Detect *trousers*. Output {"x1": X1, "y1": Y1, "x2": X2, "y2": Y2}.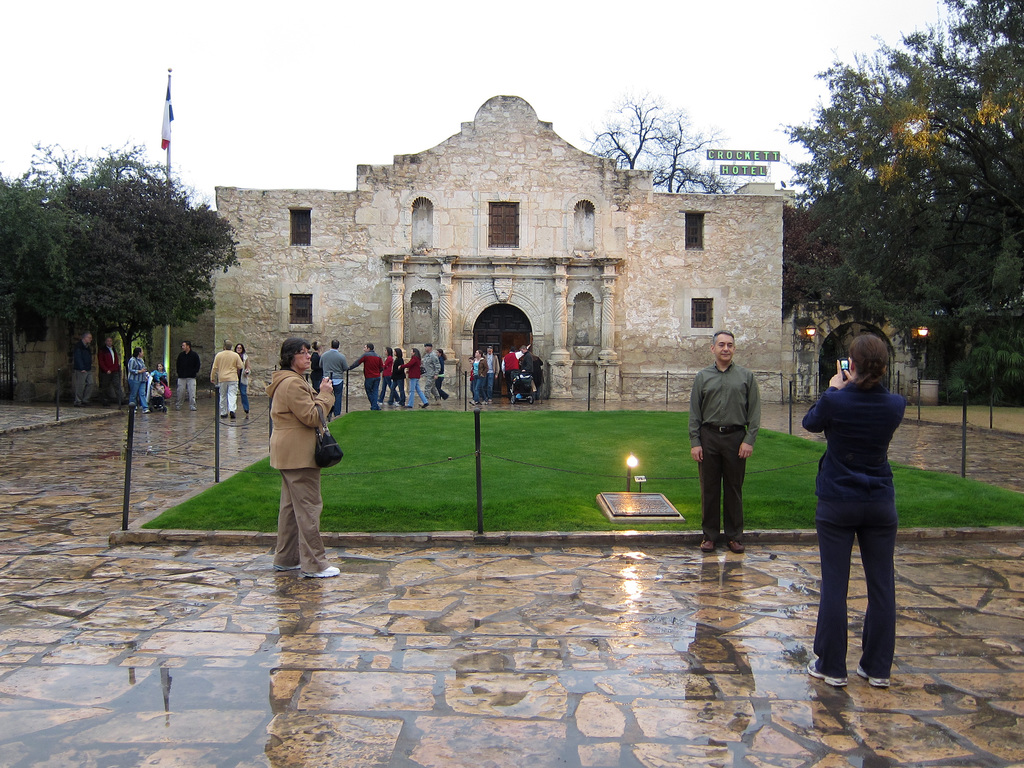
{"x1": 698, "y1": 422, "x2": 743, "y2": 539}.
